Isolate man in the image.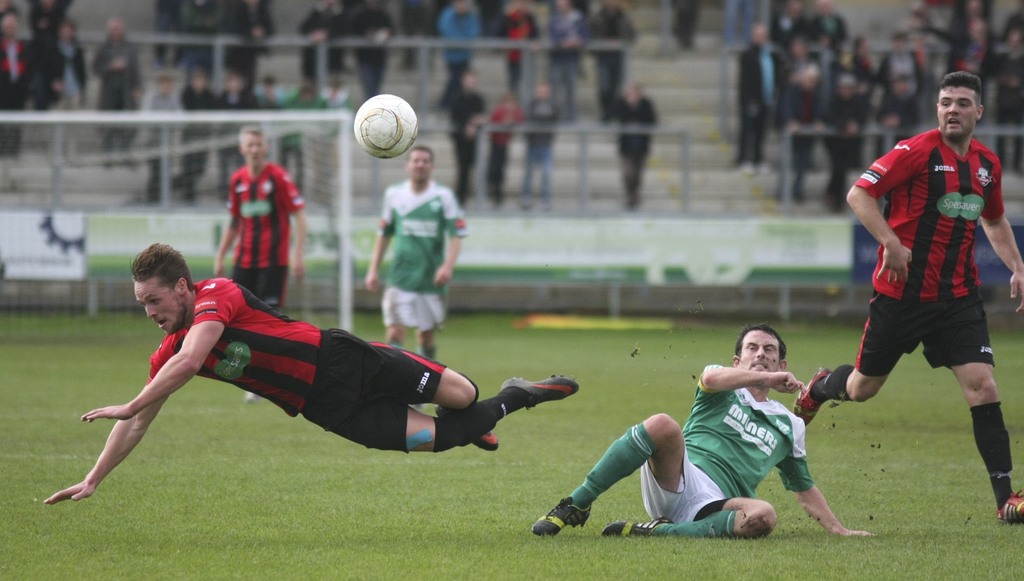
Isolated region: x1=810, y1=0, x2=844, y2=64.
